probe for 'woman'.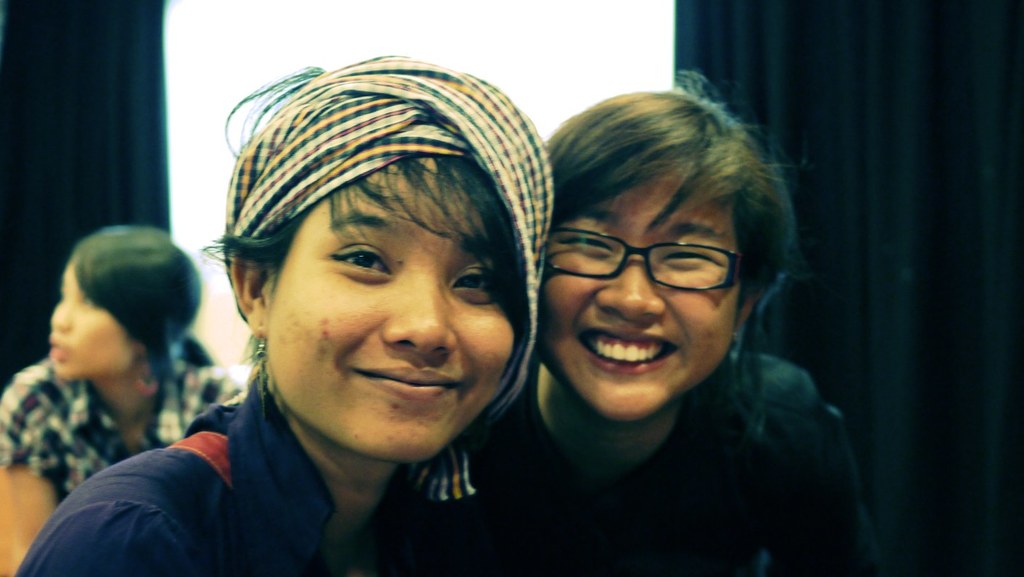
Probe result: crop(13, 56, 557, 576).
